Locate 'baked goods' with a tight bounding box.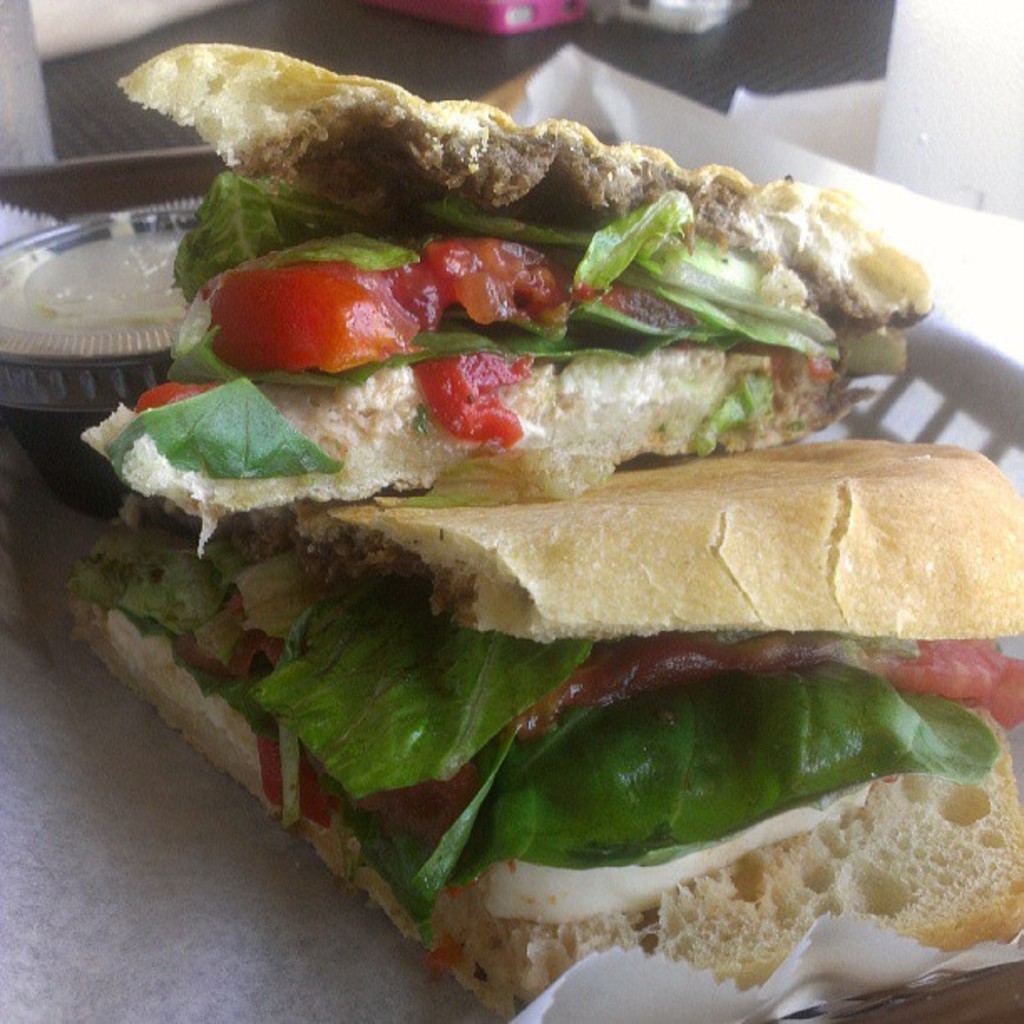
(x1=85, y1=370, x2=1016, y2=897).
